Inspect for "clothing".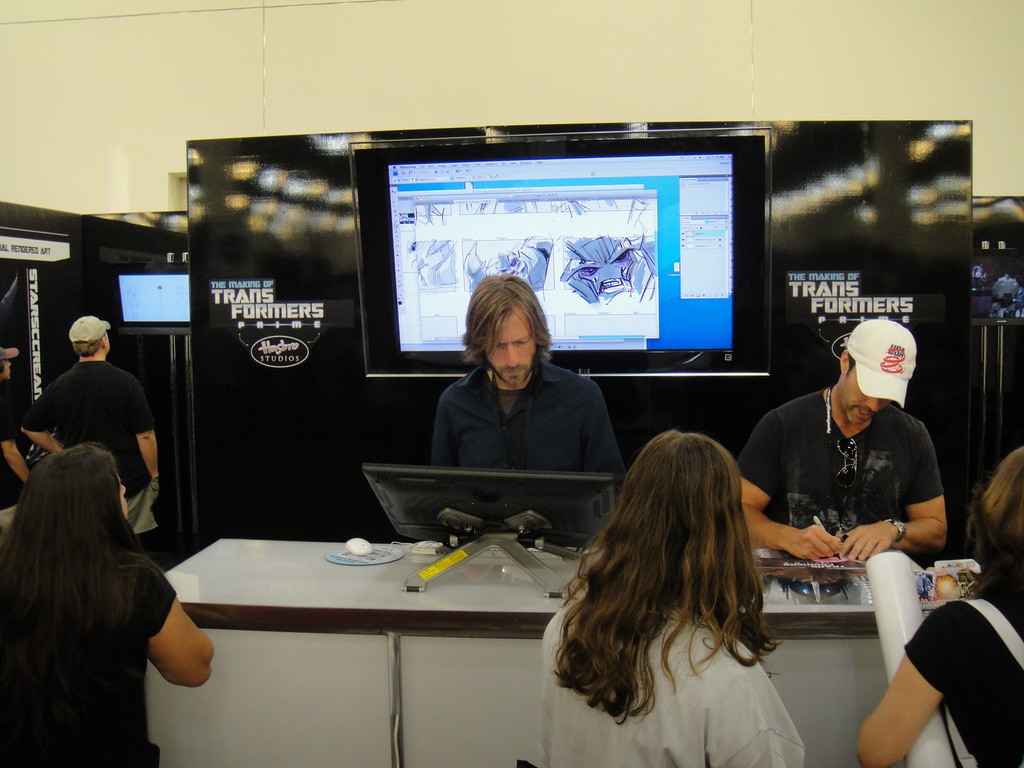
Inspection: {"left": 0, "top": 392, "right": 17, "bottom": 500}.
